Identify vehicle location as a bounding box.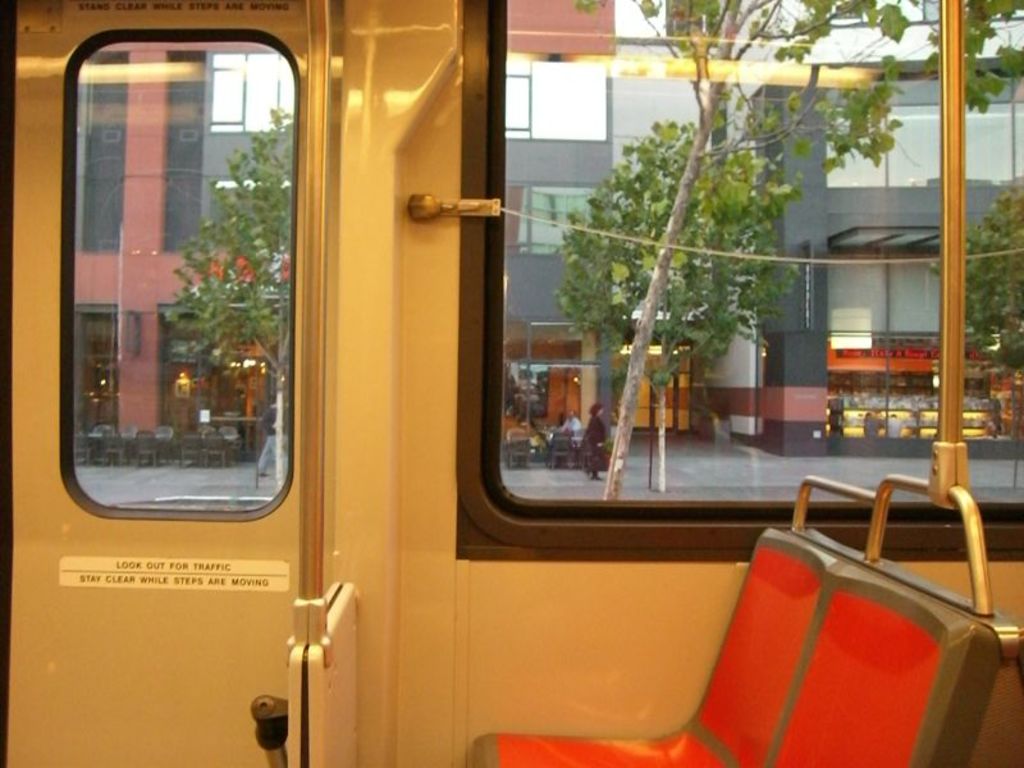
crop(0, 0, 1023, 767).
